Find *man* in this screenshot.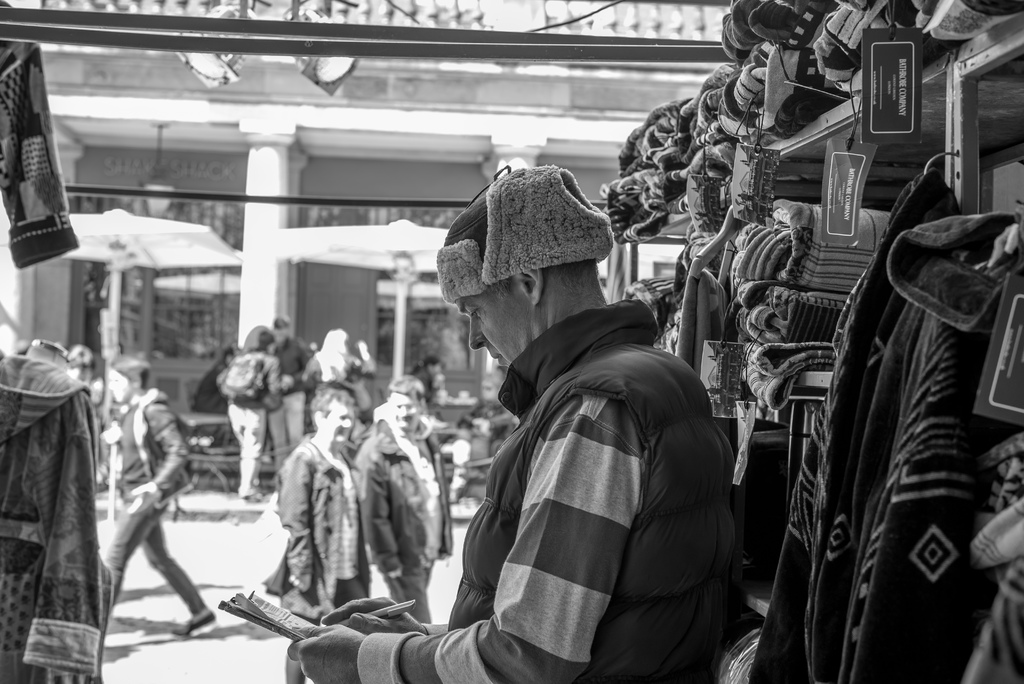
The bounding box for *man* is 383, 172, 744, 683.
